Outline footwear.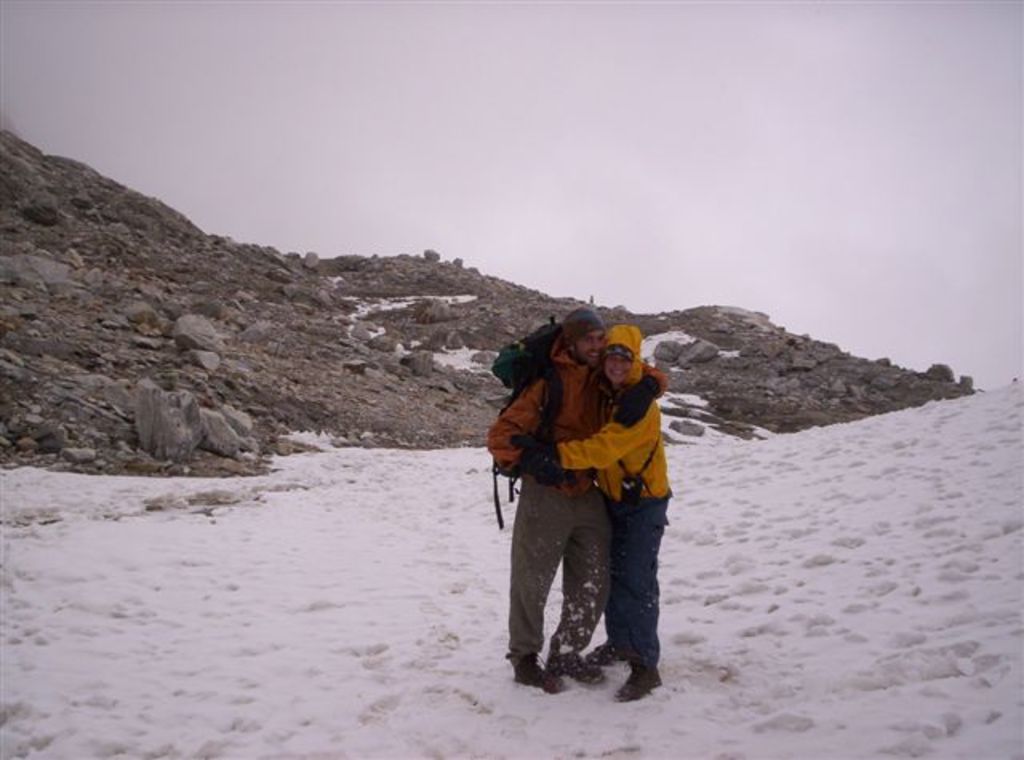
Outline: select_region(586, 637, 629, 666).
